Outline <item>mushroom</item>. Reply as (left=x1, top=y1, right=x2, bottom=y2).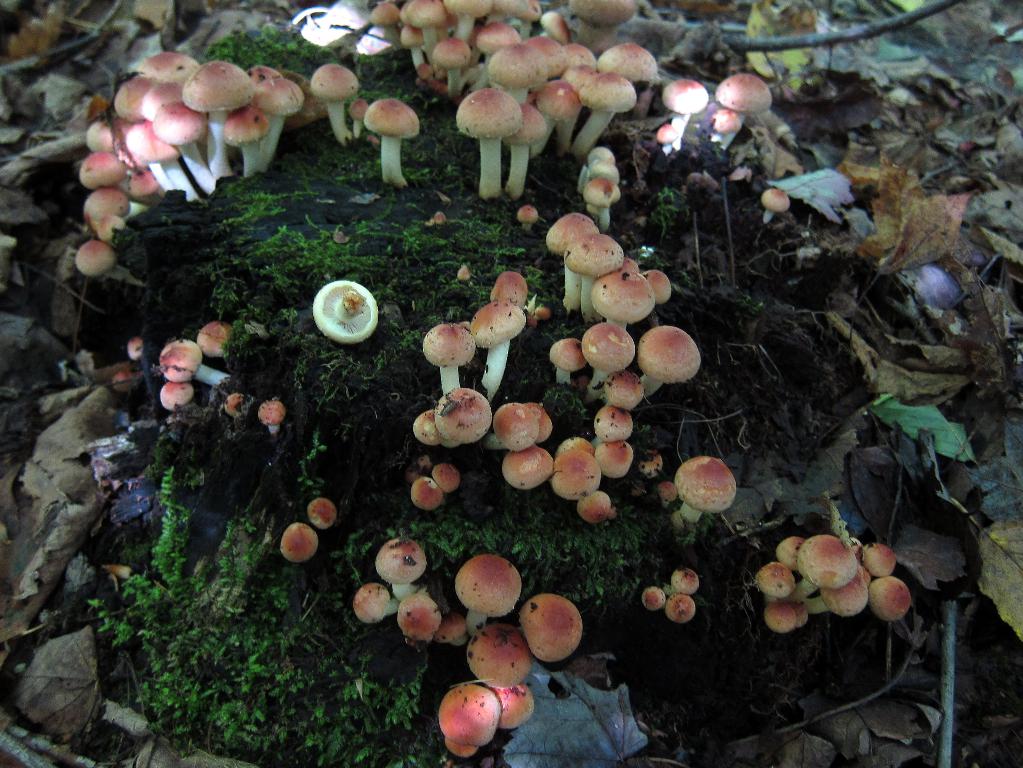
(left=346, top=91, right=423, bottom=171).
